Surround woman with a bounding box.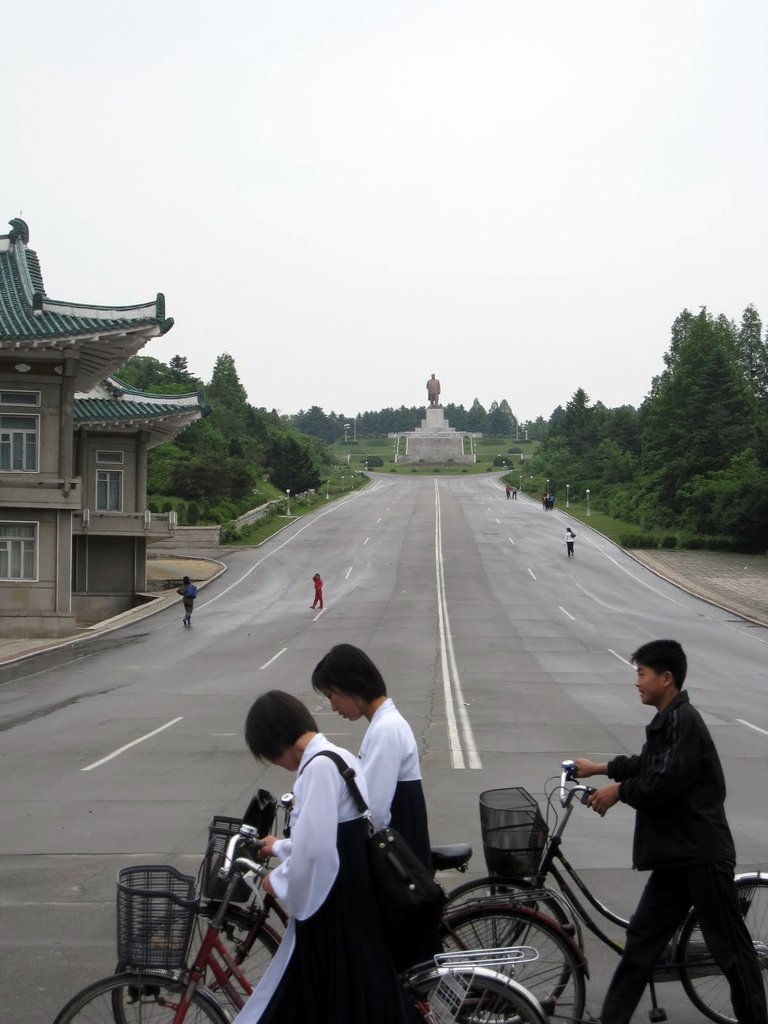
<bbox>308, 638, 431, 870</bbox>.
